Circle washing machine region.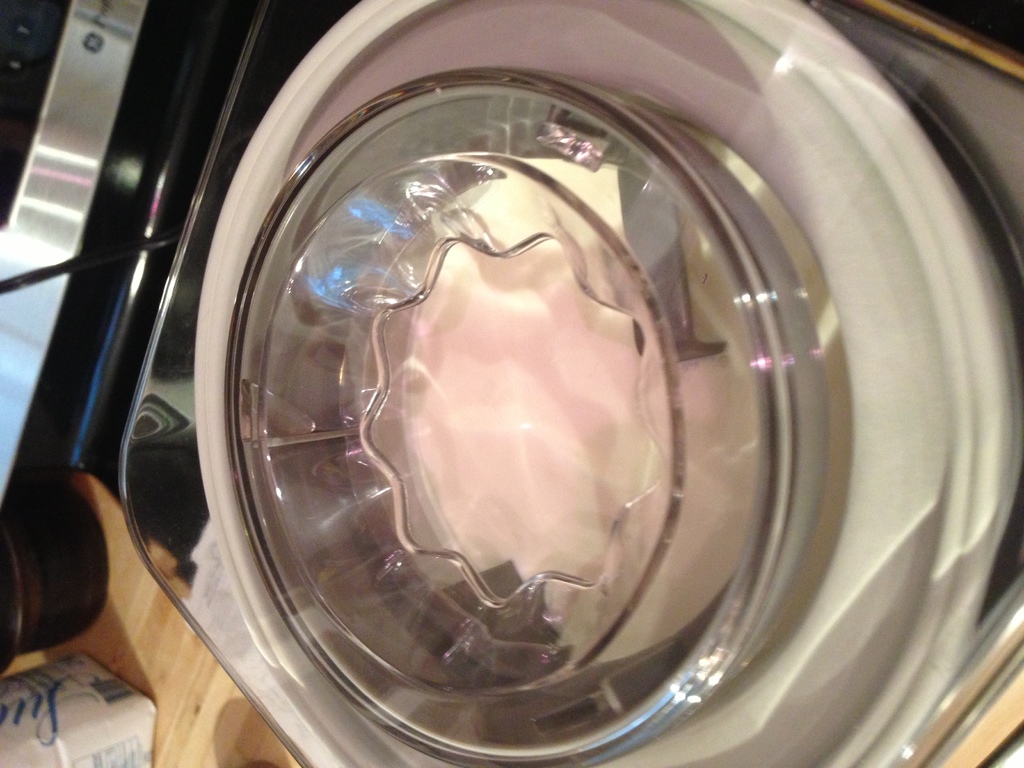
Region: [0,0,1023,767].
